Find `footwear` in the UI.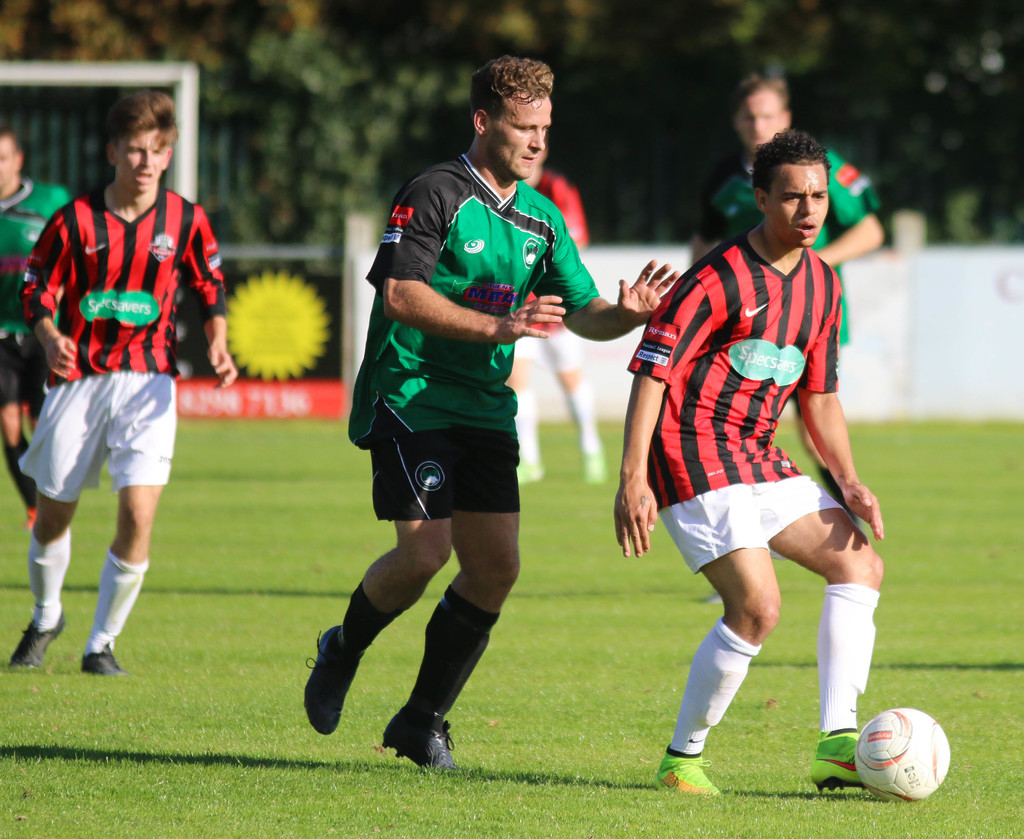
UI element at 16,605,64,680.
